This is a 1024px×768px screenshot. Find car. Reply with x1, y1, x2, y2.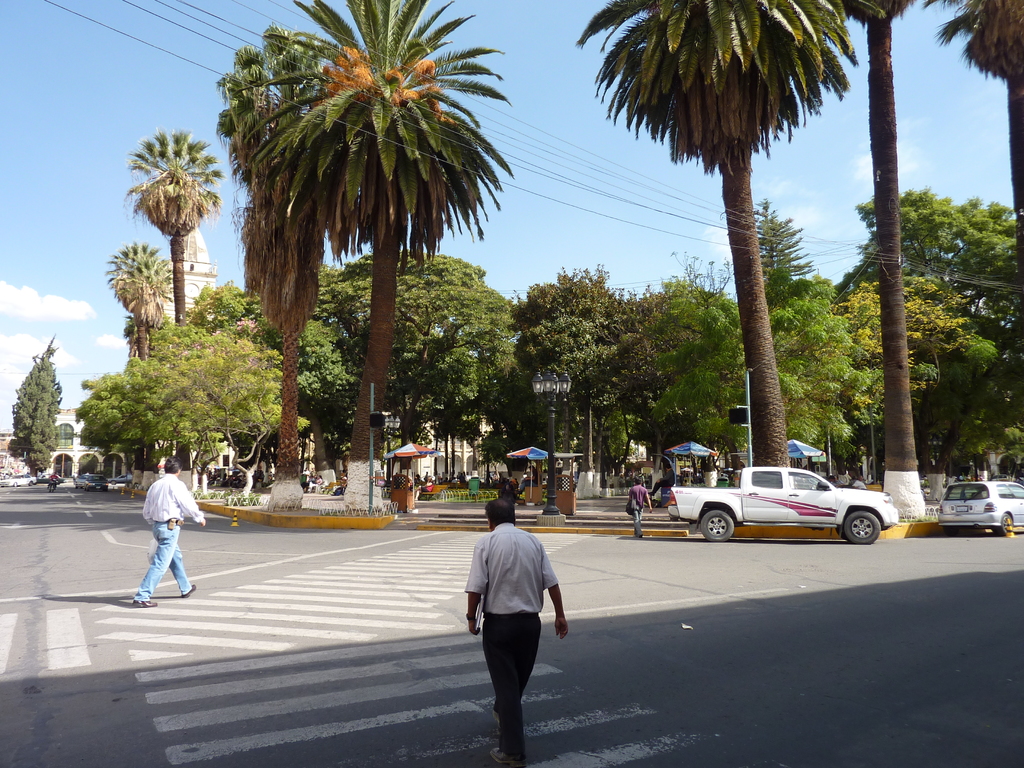
0, 474, 38, 488.
